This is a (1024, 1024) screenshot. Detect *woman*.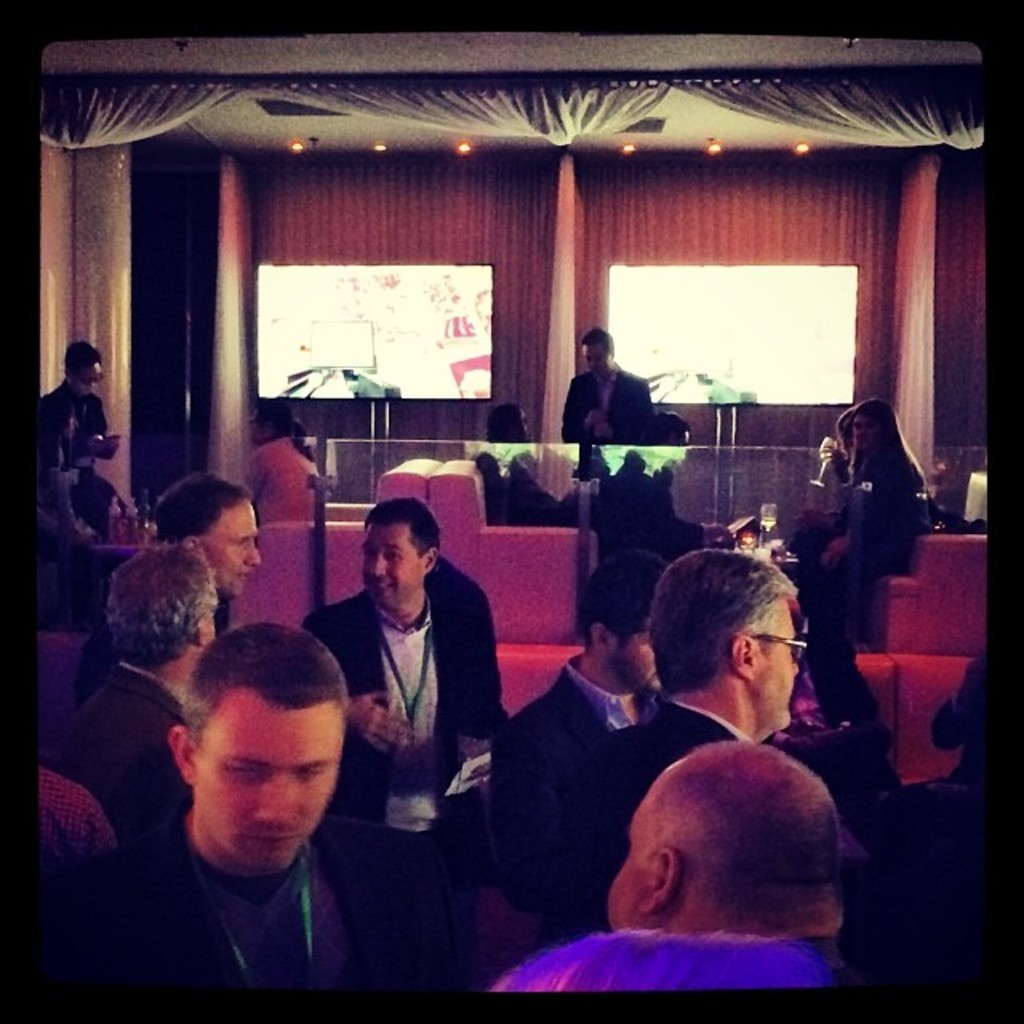
<box>790,398,926,738</box>.
